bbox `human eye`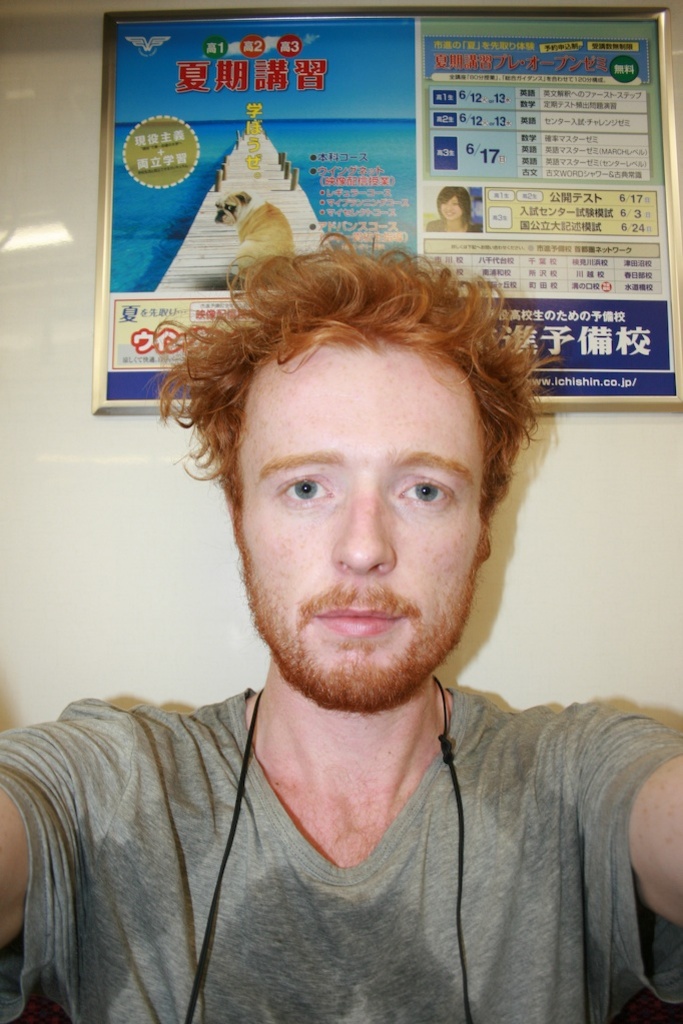
crop(259, 463, 349, 528)
